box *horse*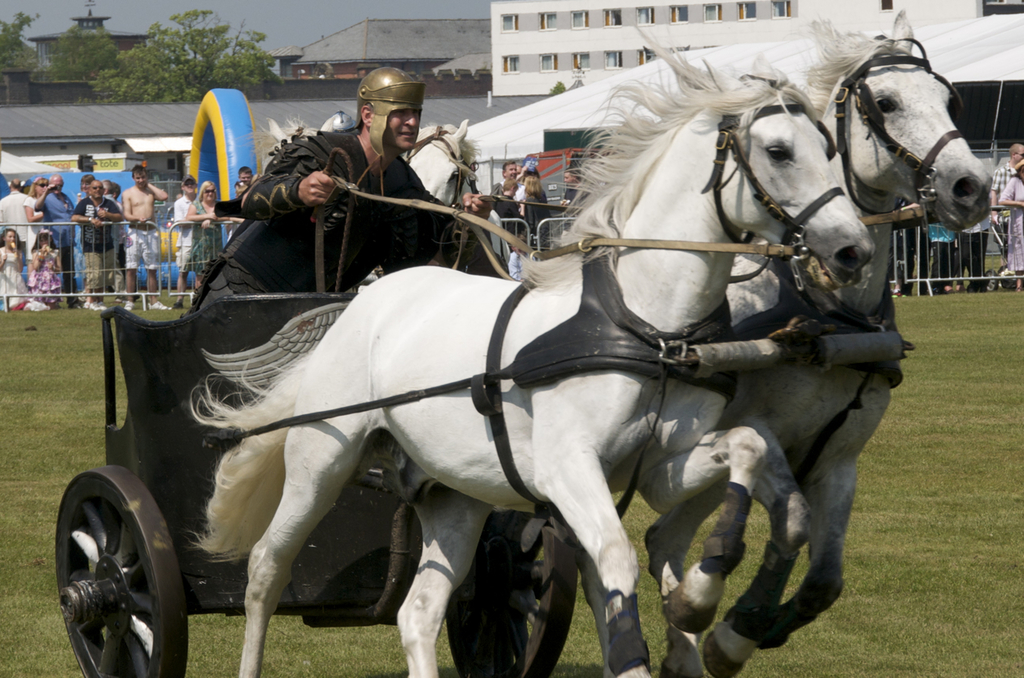
[551, 2, 994, 677]
